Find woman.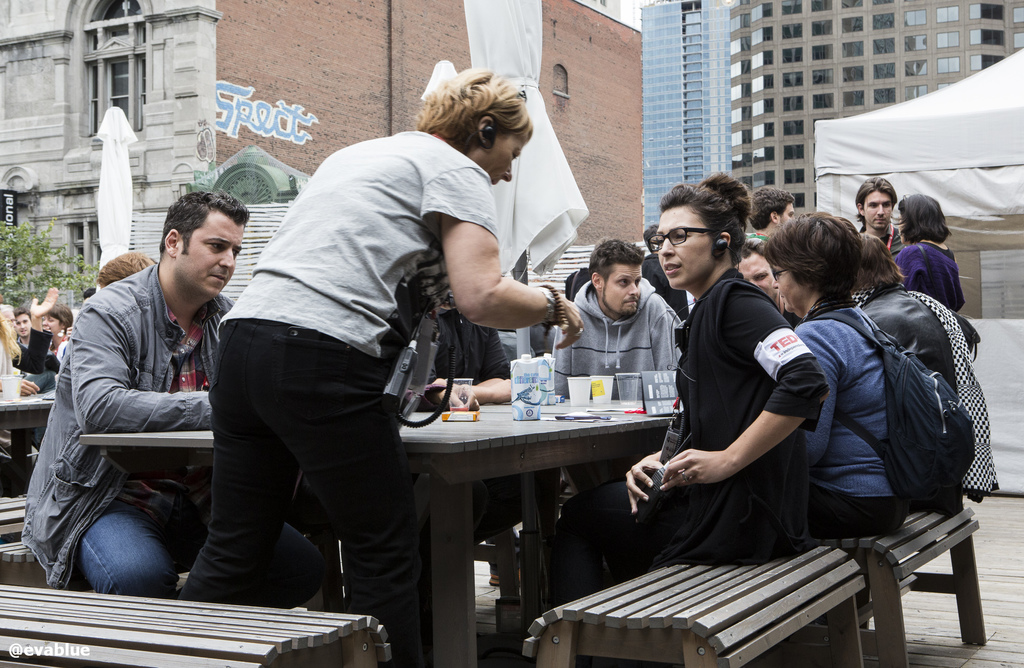
l=773, t=210, r=913, b=539.
